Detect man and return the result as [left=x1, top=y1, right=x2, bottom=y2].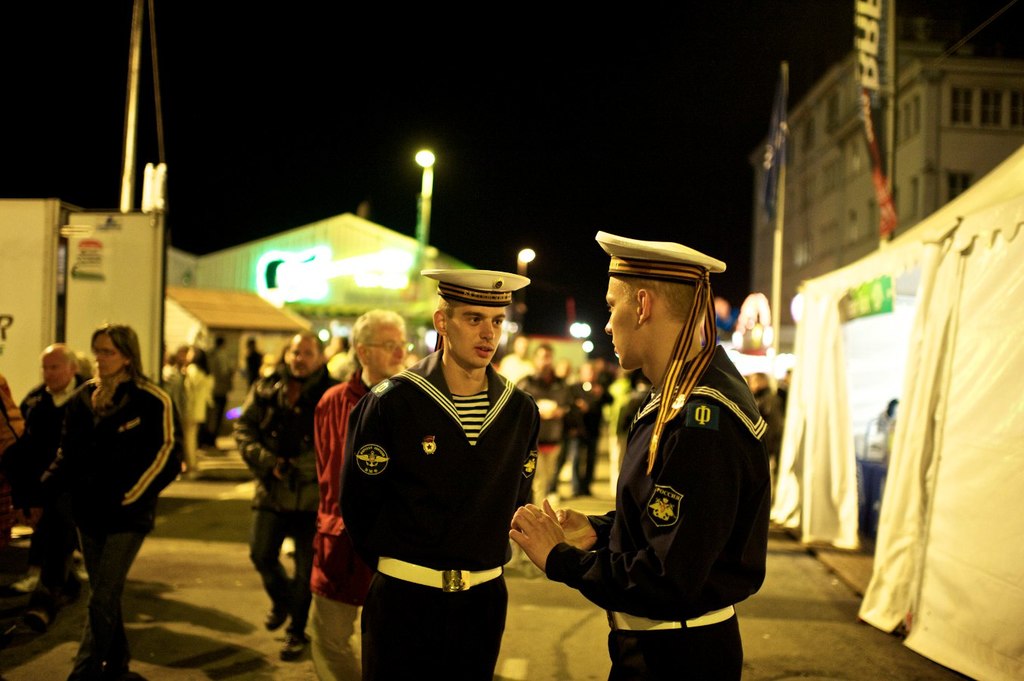
[left=307, top=309, right=412, bottom=680].
